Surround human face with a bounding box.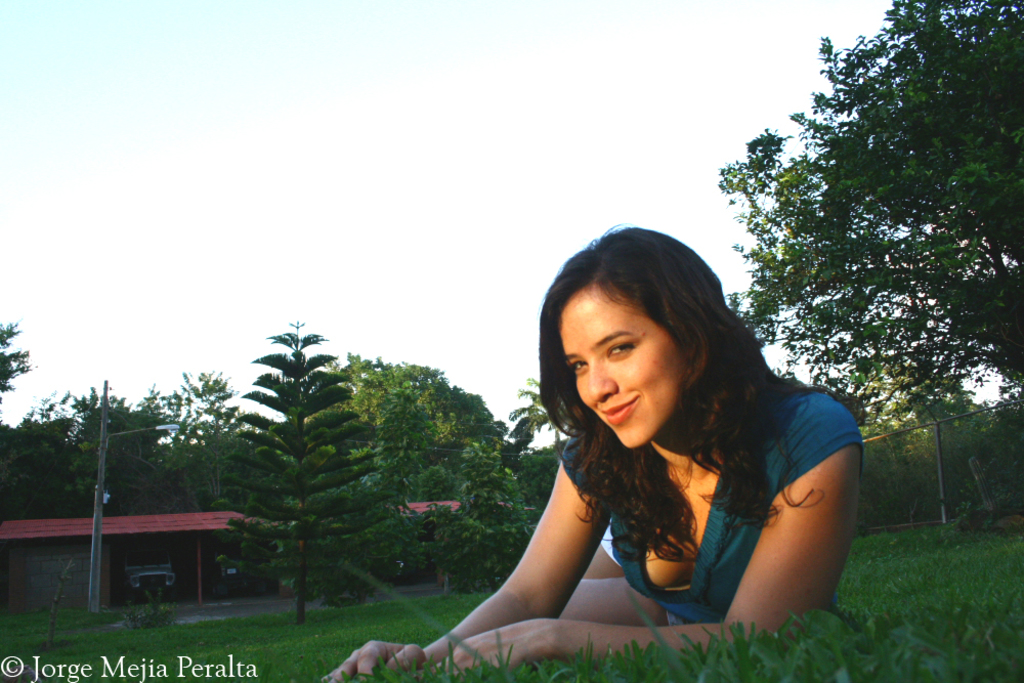
559:283:686:450.
